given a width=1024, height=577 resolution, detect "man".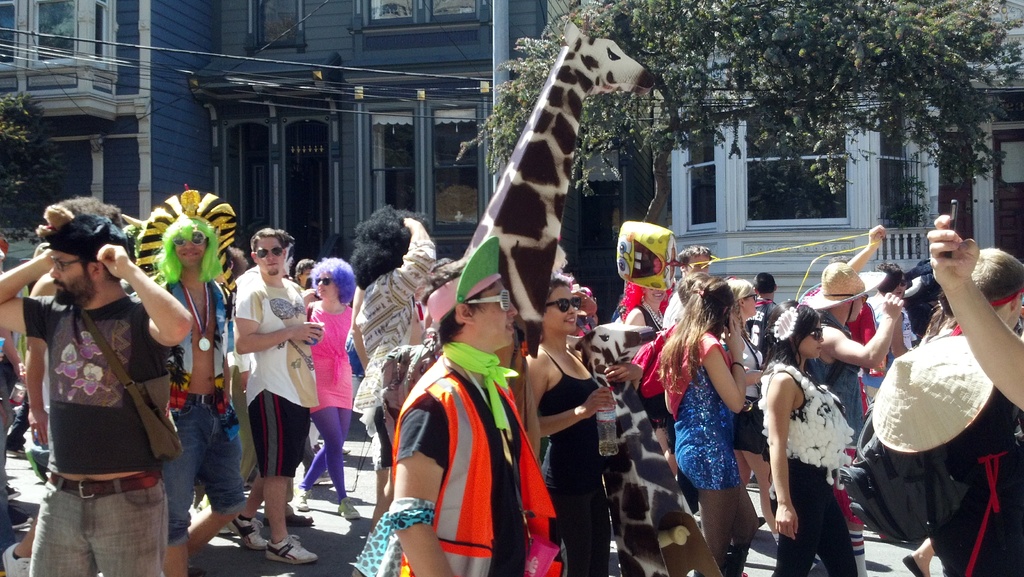
0:215:193:576.
